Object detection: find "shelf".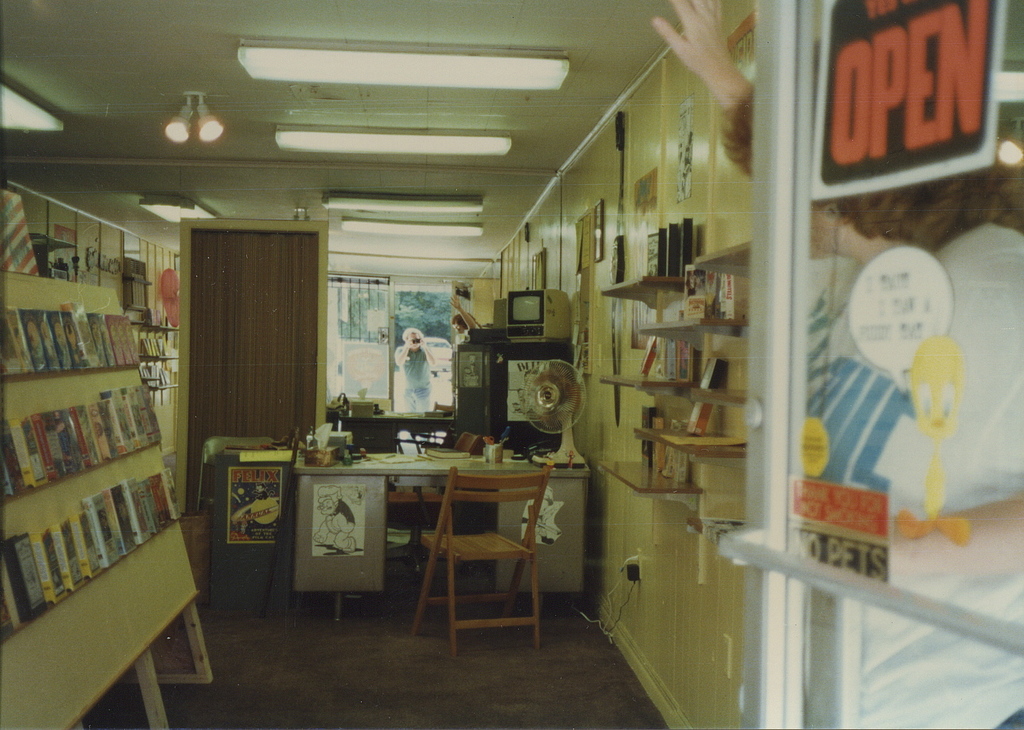
<region>606, 461, 707, 503</region>.
